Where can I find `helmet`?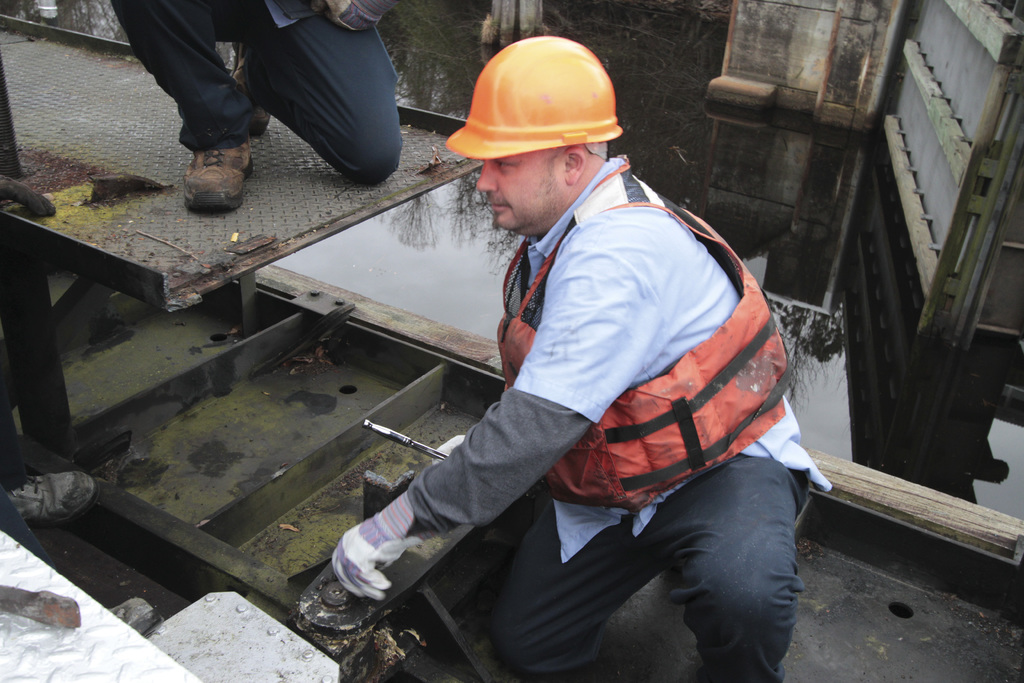
You can find it at <box>445,35,627,163</box>.
